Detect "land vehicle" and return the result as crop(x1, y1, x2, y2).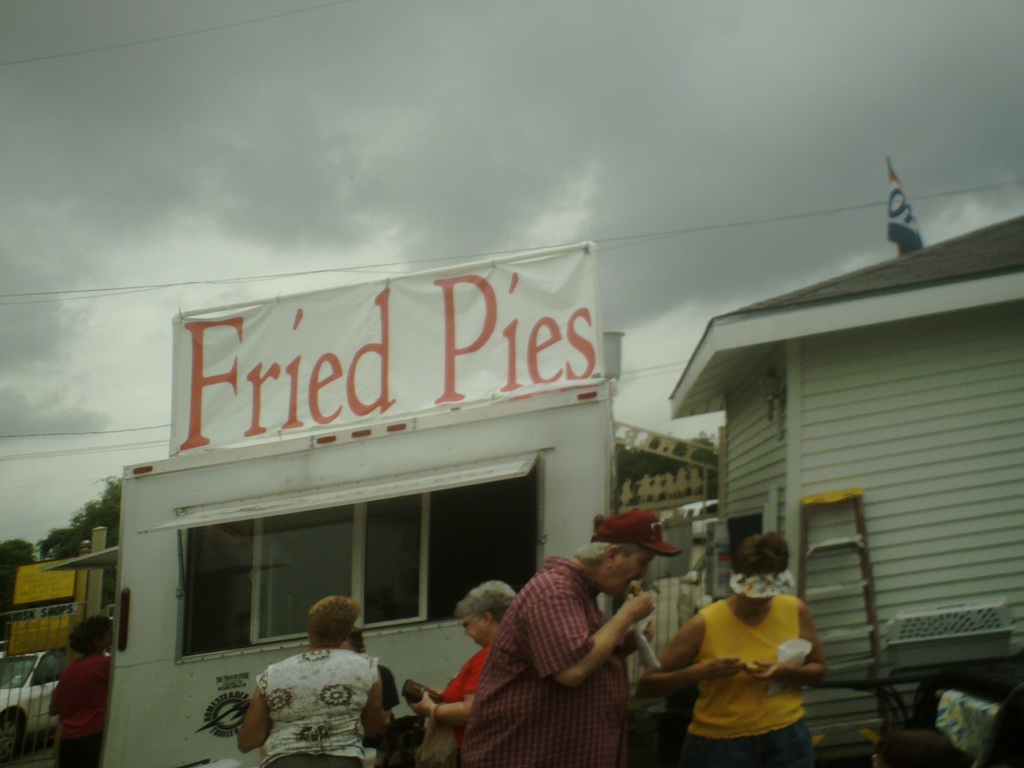
crop(678, 496, 719, 517).
